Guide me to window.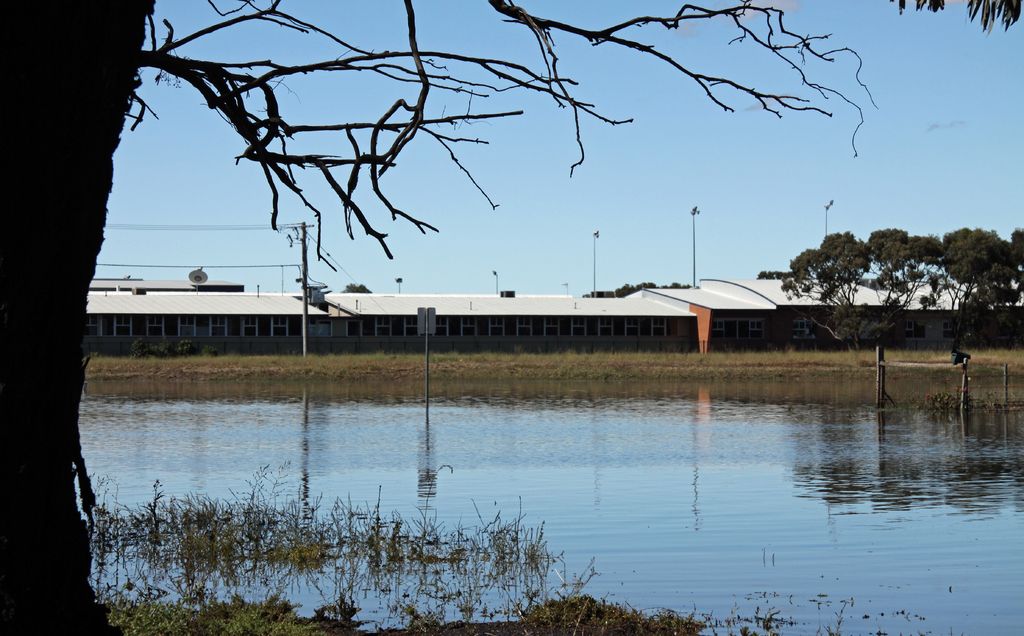
Guidance: {"x1": 904, "y1": 323, "x2": 925, "y2": 339}.
